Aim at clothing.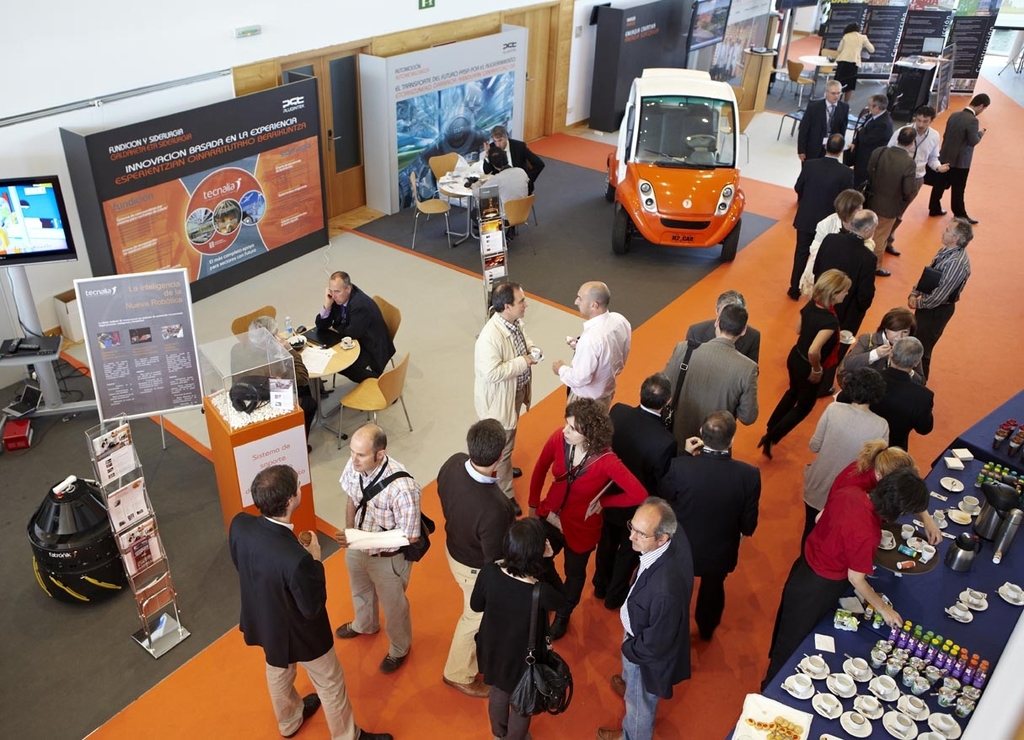
Aimed at (528, 428, 644, 644).
